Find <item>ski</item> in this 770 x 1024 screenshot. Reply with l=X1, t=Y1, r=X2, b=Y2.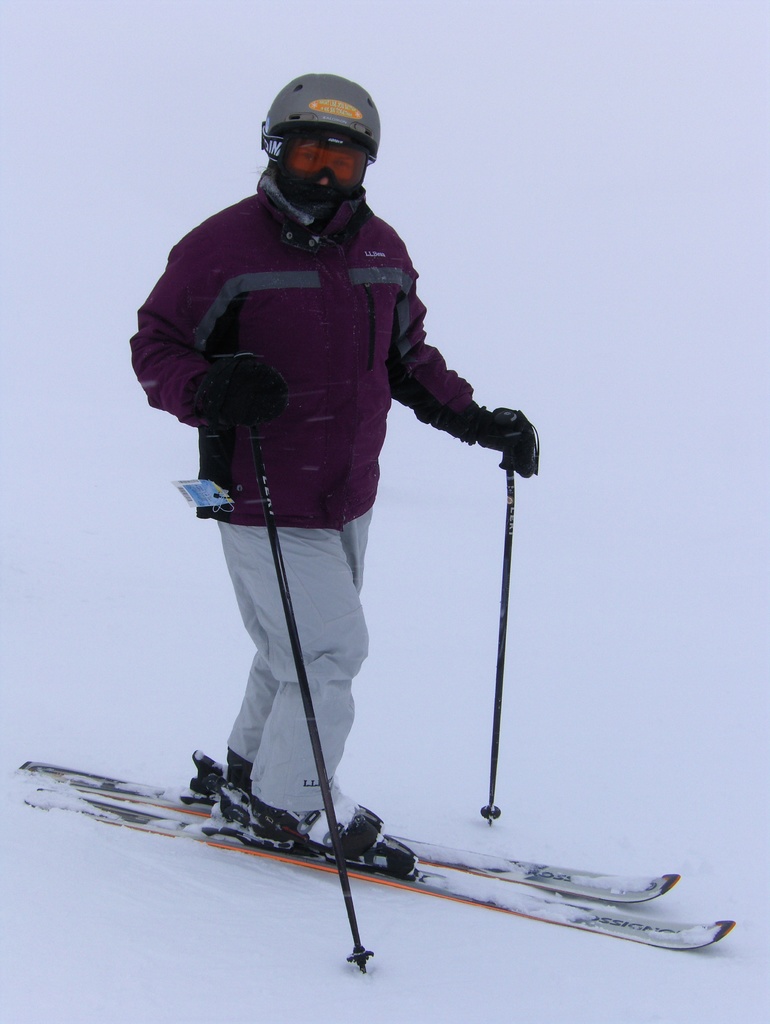
l=13, t=785, r=743, b=956.
